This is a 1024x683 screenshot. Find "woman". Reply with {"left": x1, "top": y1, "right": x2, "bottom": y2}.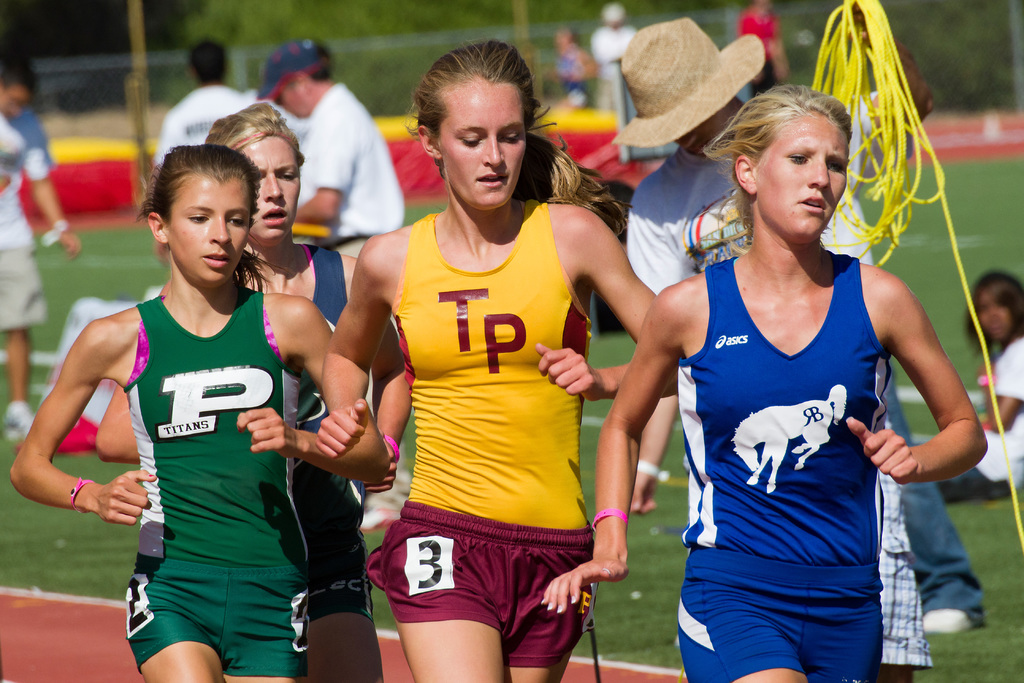
{"left": 630, "top": 67, "right": 961, "bottom": 679}.
